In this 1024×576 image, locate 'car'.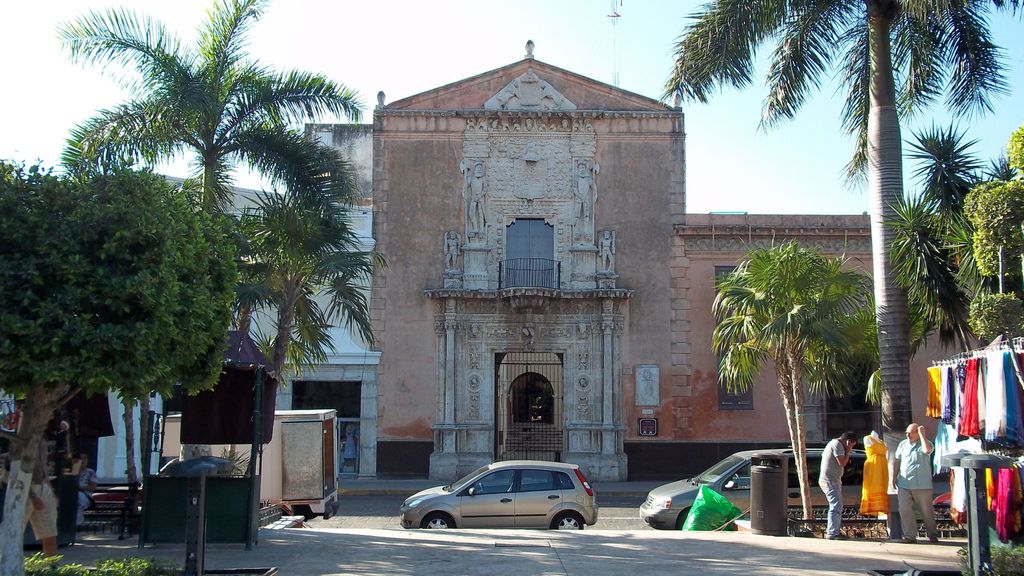
Bounding box: 90, 459, 177, 532.
